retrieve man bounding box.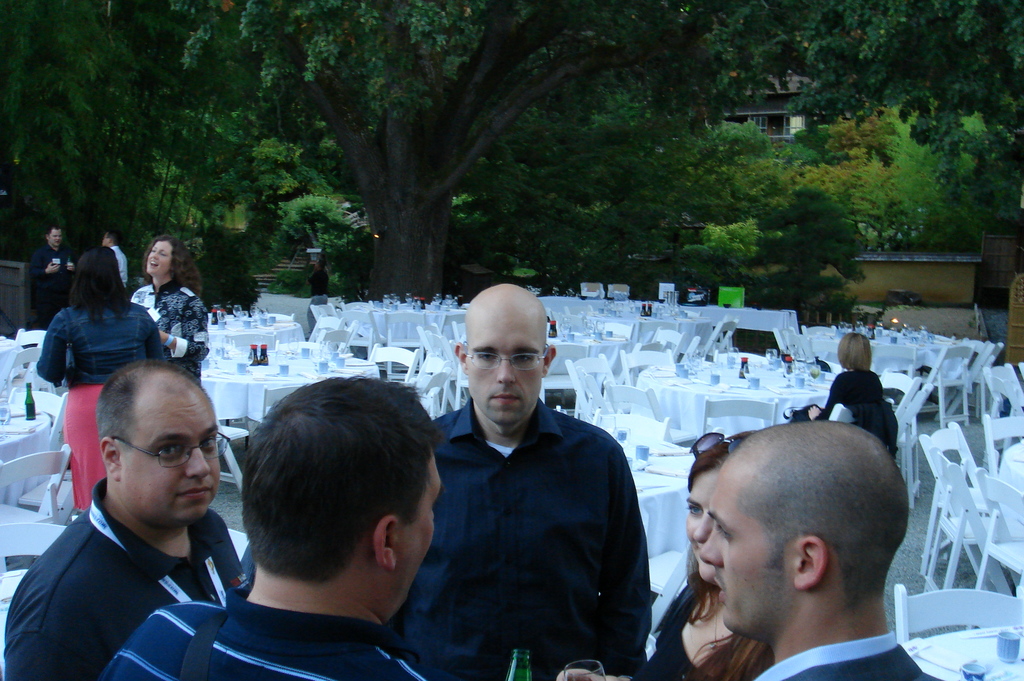
Bounding box: x1=40, y1=211, x2=85, y2=325.
